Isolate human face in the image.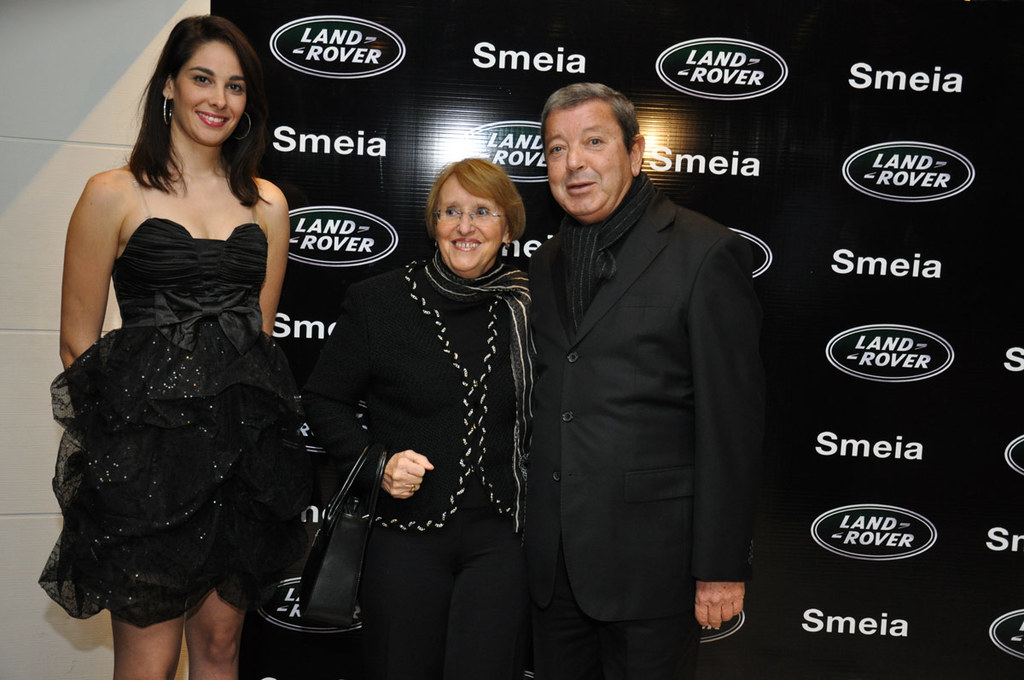
Isolated region: Rect(437, 178, 501, 271).
